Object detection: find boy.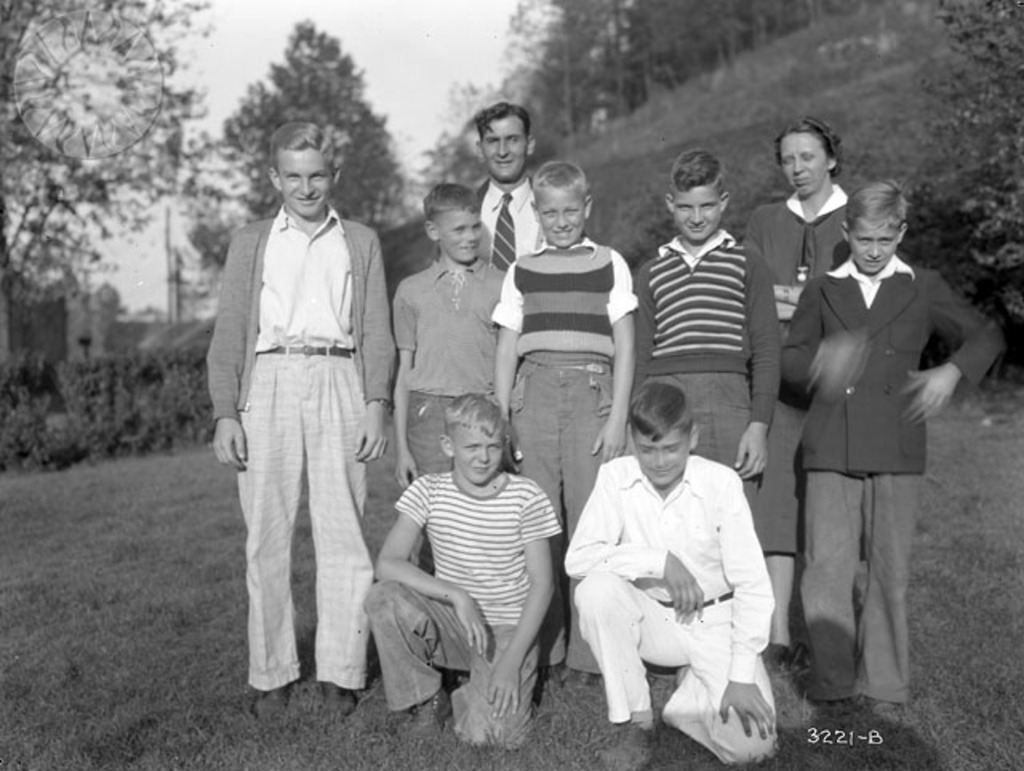
bbox=(622, 146, 784, 513).
